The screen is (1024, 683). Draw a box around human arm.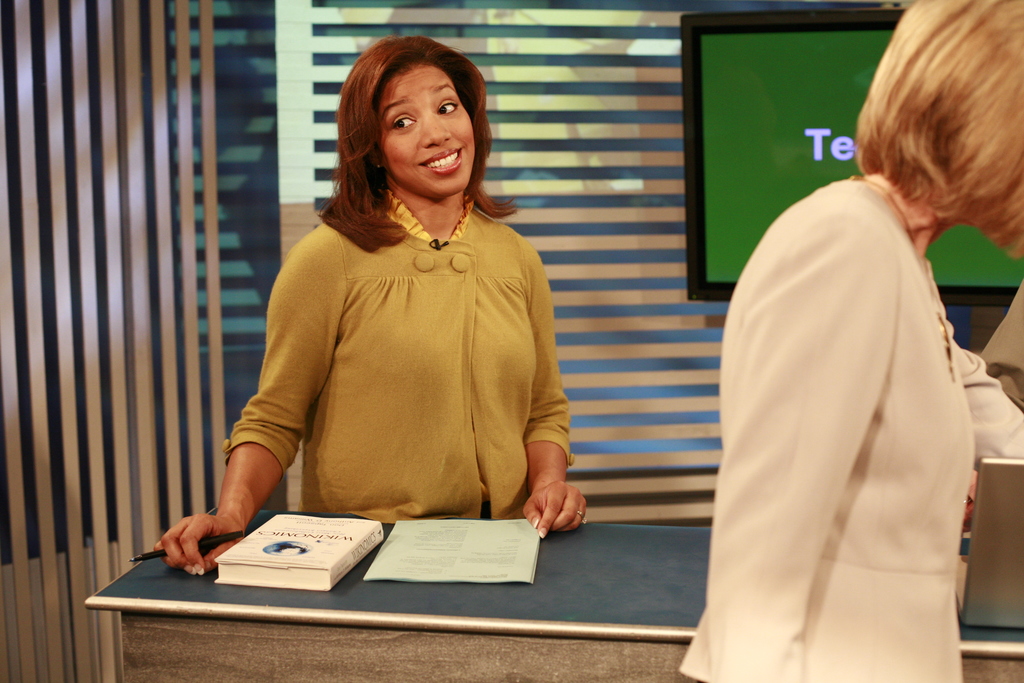
{"x1": 706, "y1": 210, "x2": 897, "y2": 682}.
